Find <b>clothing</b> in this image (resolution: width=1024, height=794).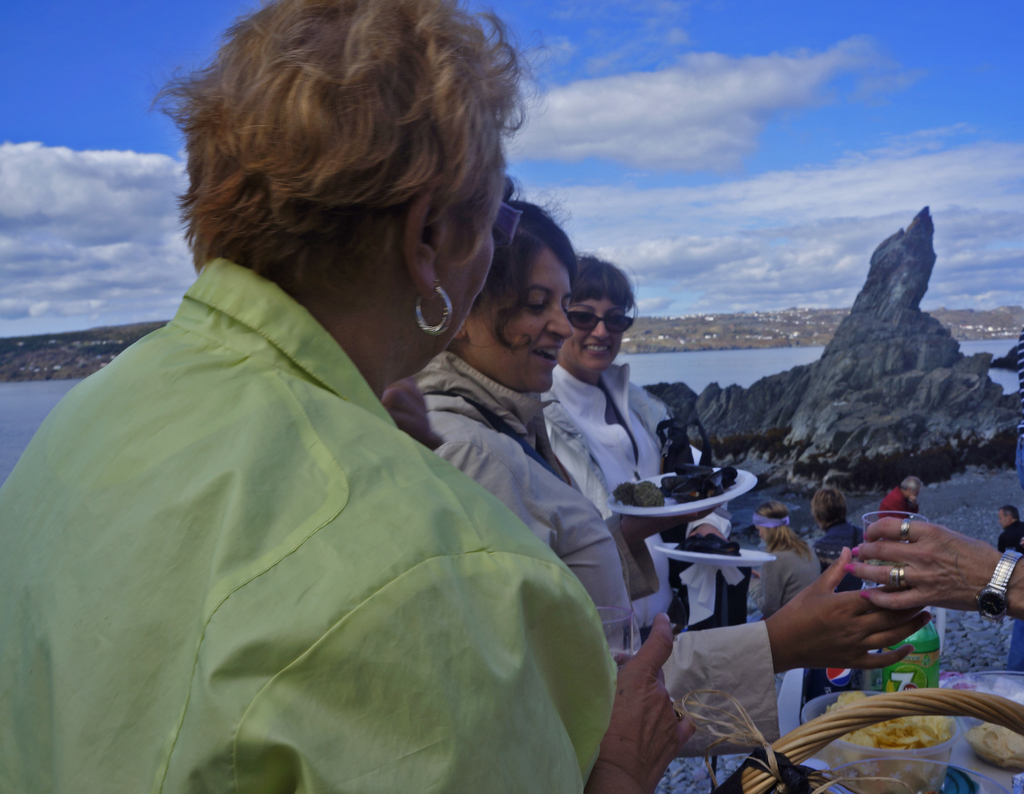
select_region(771, 533, 829, 681).
